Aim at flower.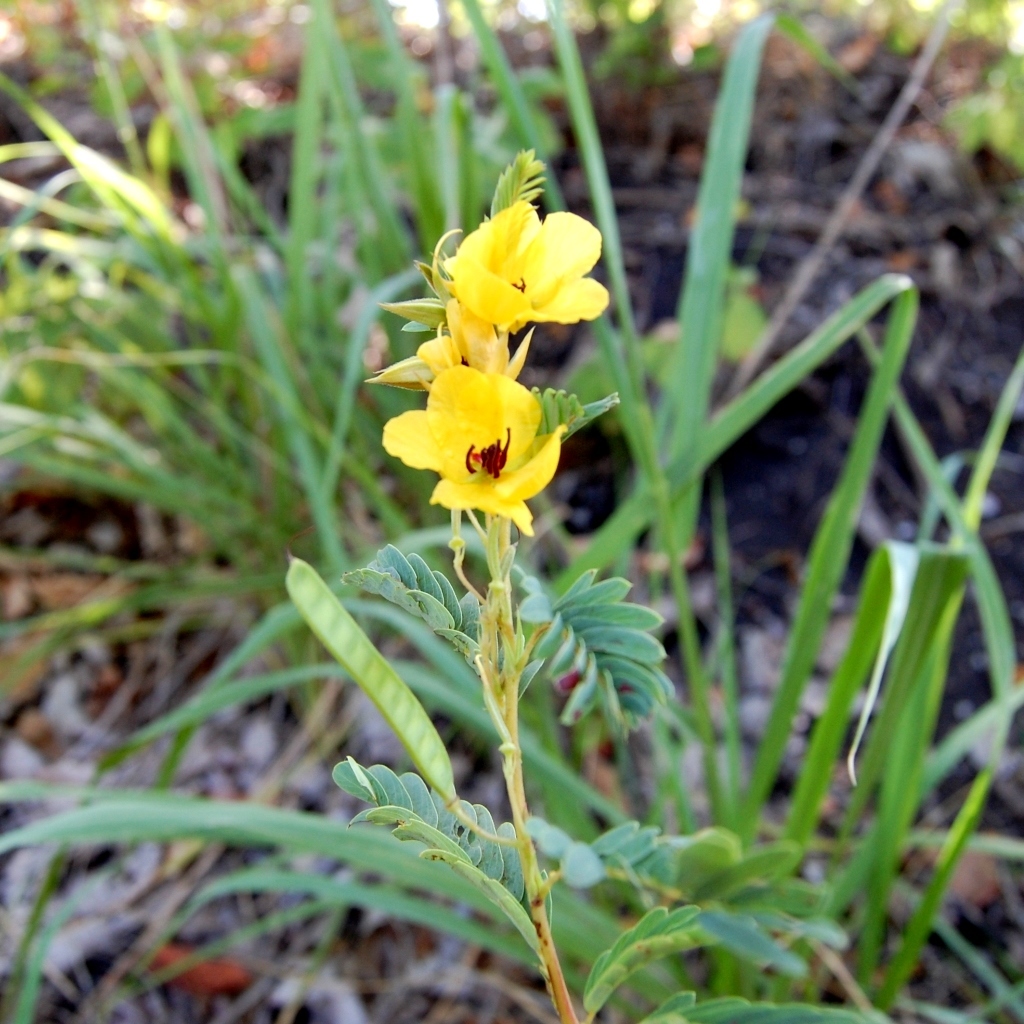
Aimed at 382, 336, 581, 526.
